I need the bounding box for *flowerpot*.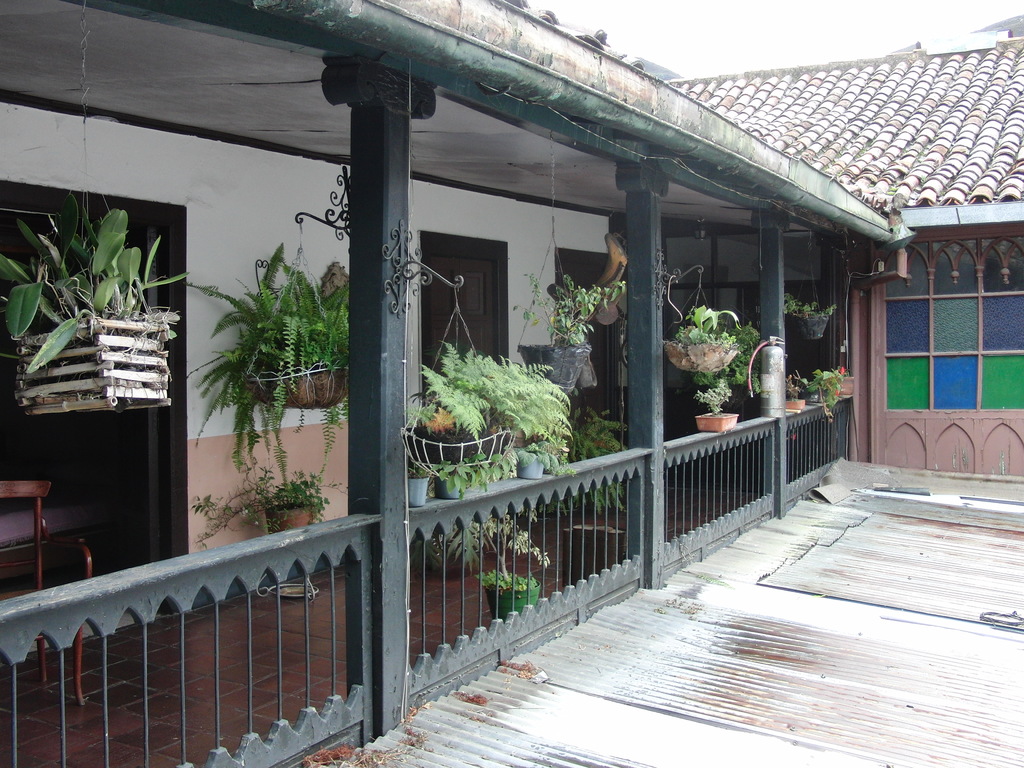
Here it is: detection(515, 452, 544, 477).
